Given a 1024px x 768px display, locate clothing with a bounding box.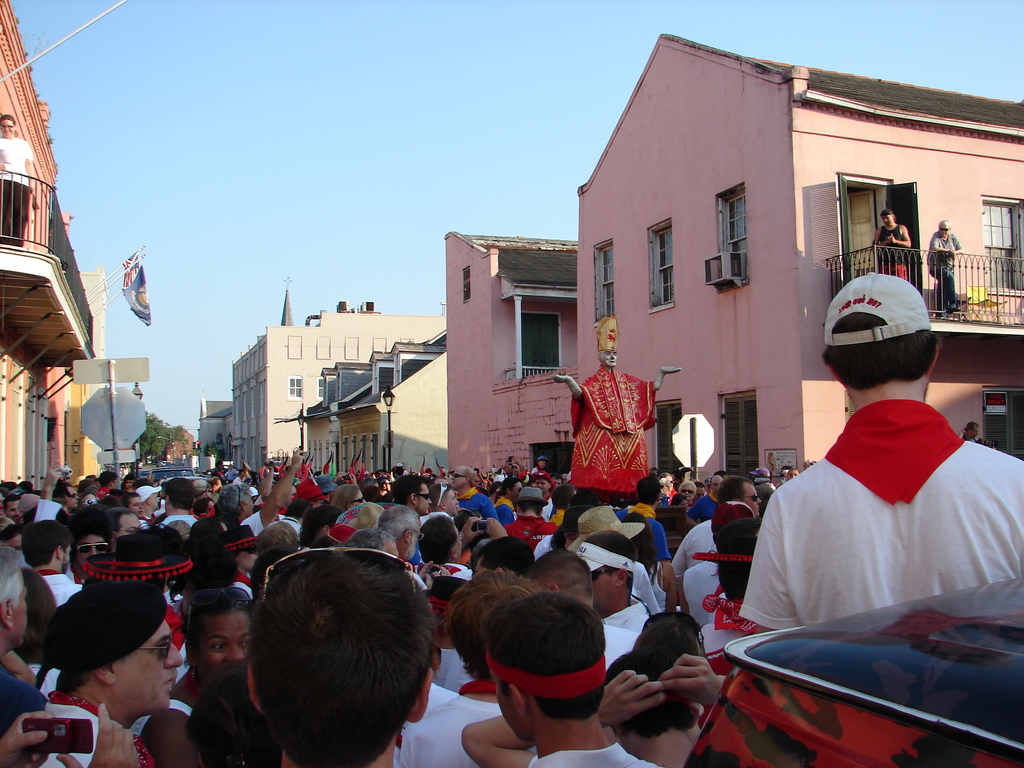
Located: [882, 222, 908, 279].
